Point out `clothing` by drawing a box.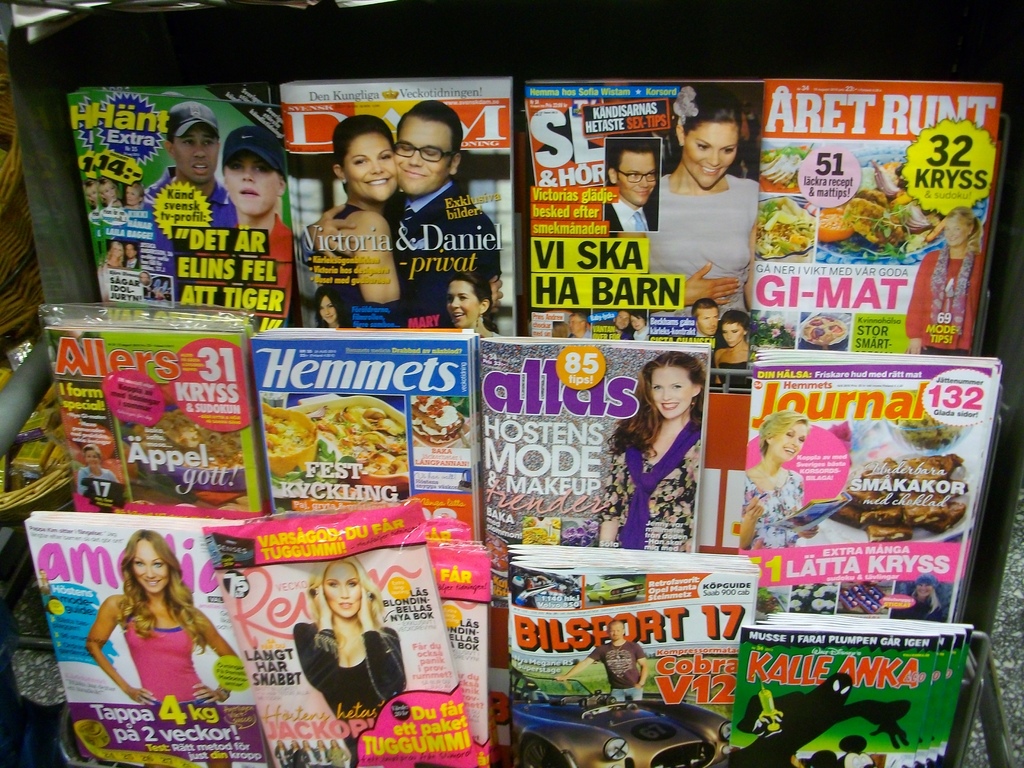
locate(643, 173, 763, 312).
